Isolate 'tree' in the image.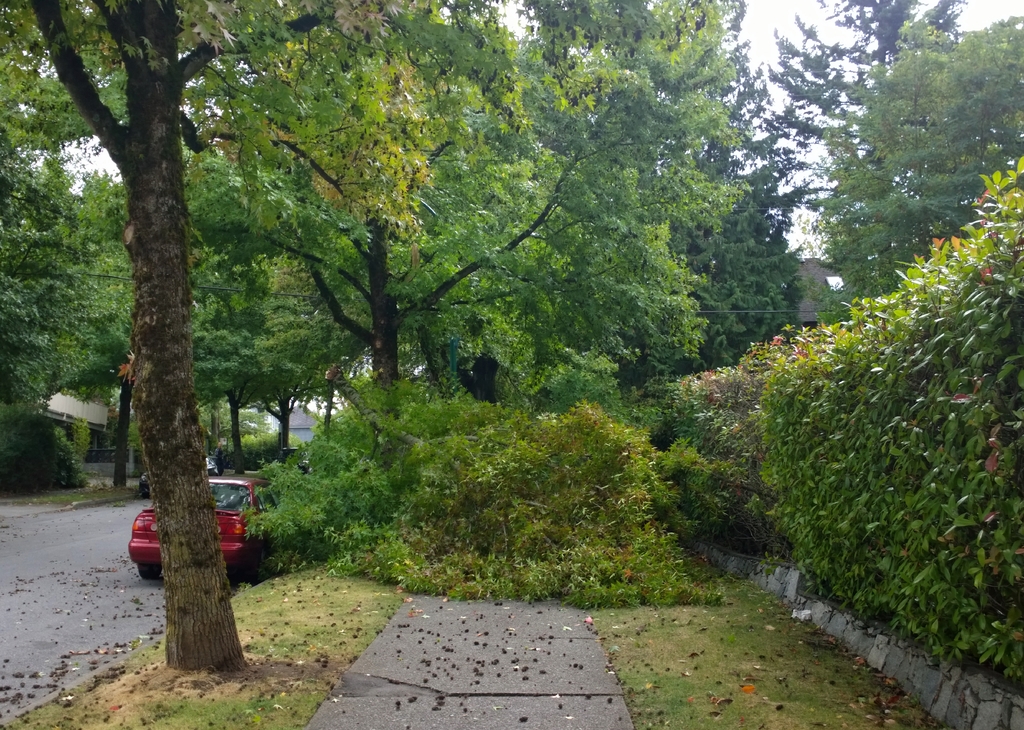
Isolated region: pyautogui.locateOnScreen(0, 0, 1023, 670).
